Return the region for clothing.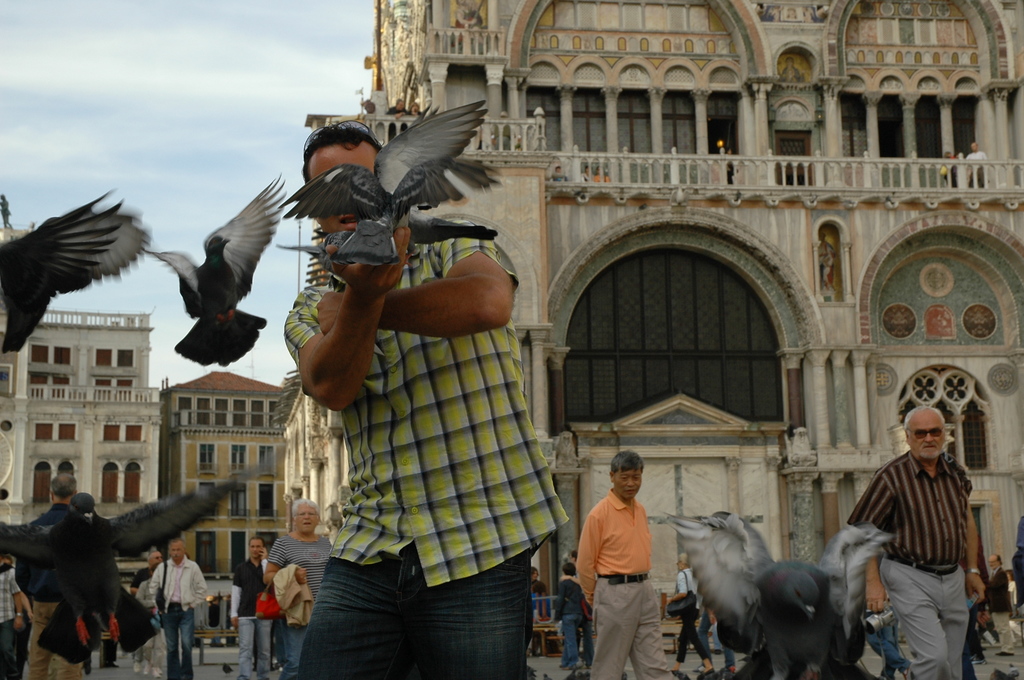
[232, 556, 276, 679].
